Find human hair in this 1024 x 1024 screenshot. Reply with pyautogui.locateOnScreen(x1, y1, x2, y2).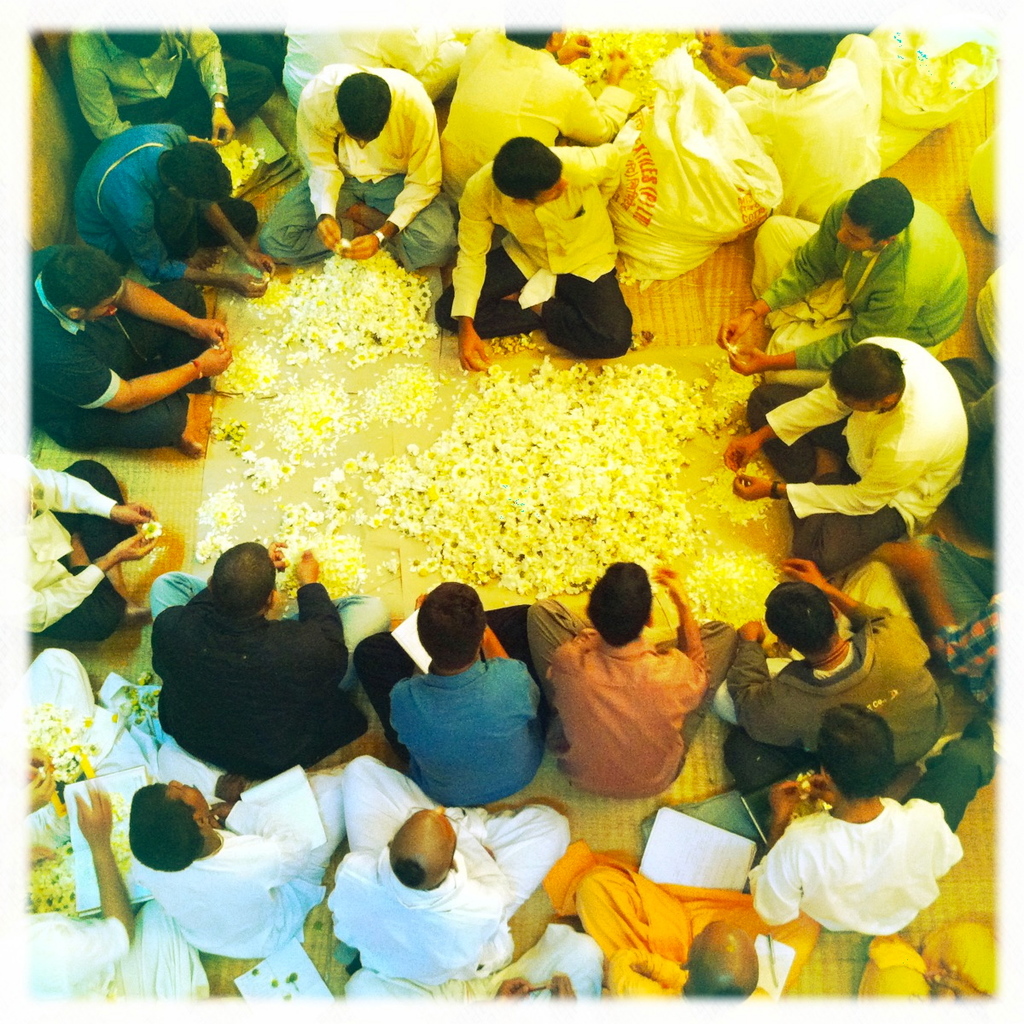
pyautogui.locateOnScreen(827, 342, 908, 415).
